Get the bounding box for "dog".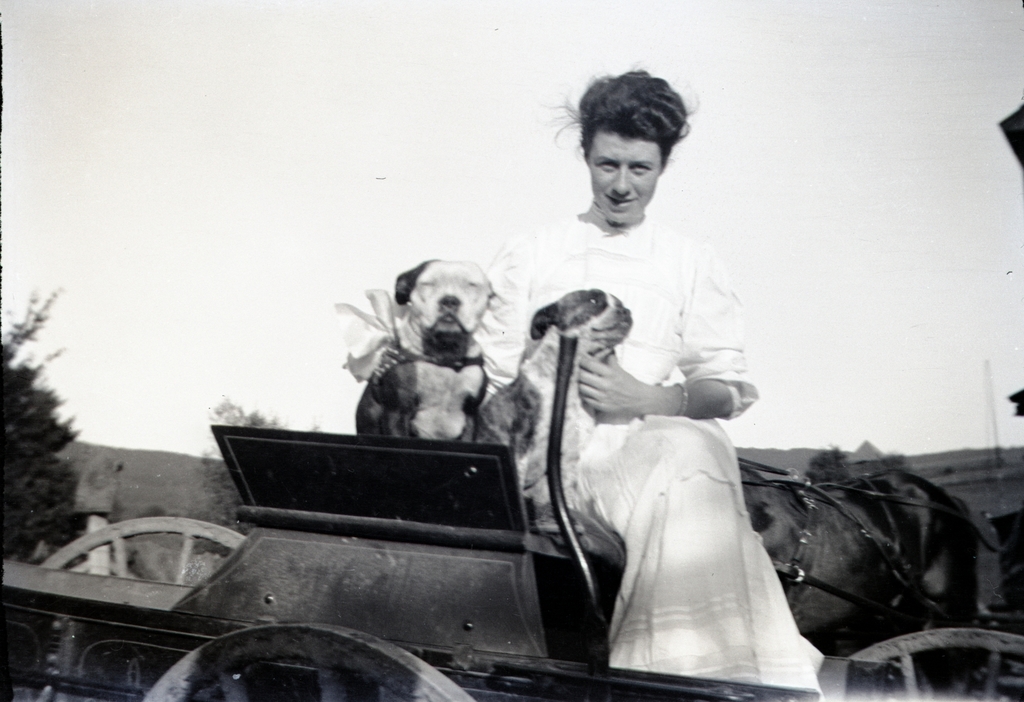
(355,253,499,445).
